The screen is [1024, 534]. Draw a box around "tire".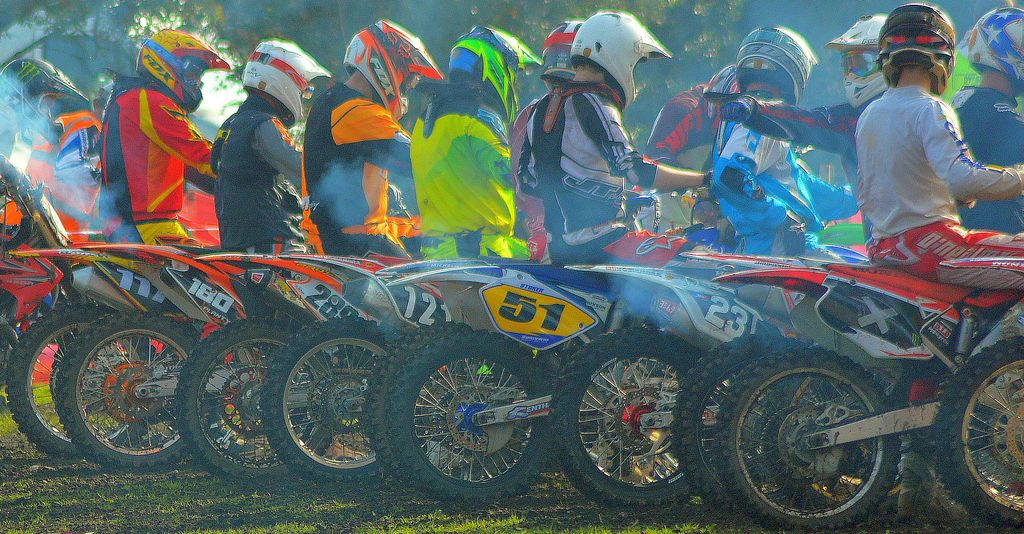
{"x1": 55, "y1": 308, "x2": 209, "y2": 465}.
